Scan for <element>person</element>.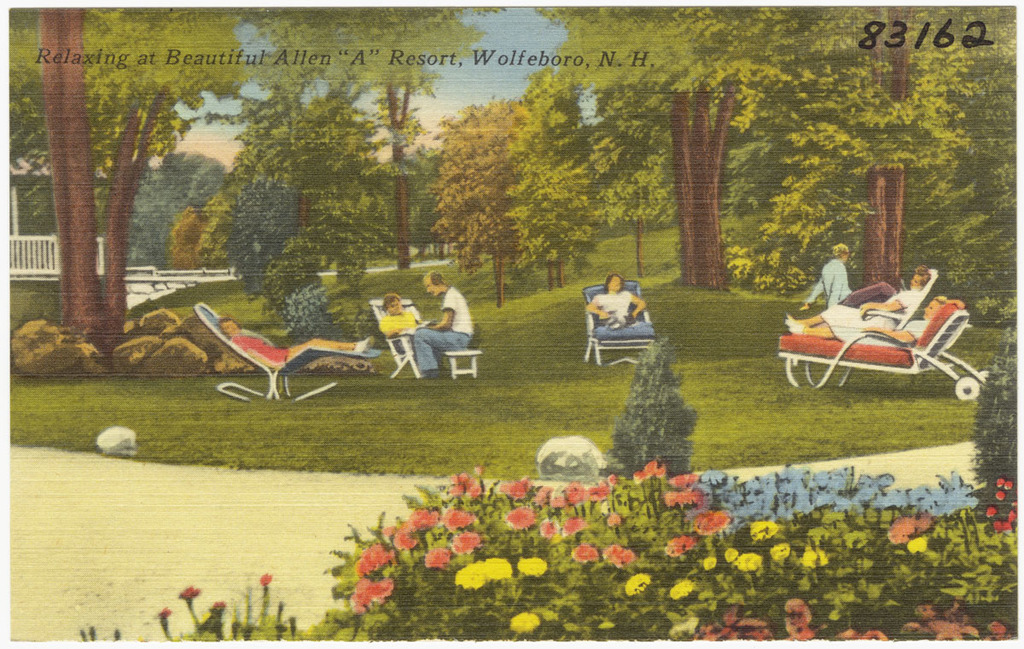
Scan result: [585, 272, 648, 327].
